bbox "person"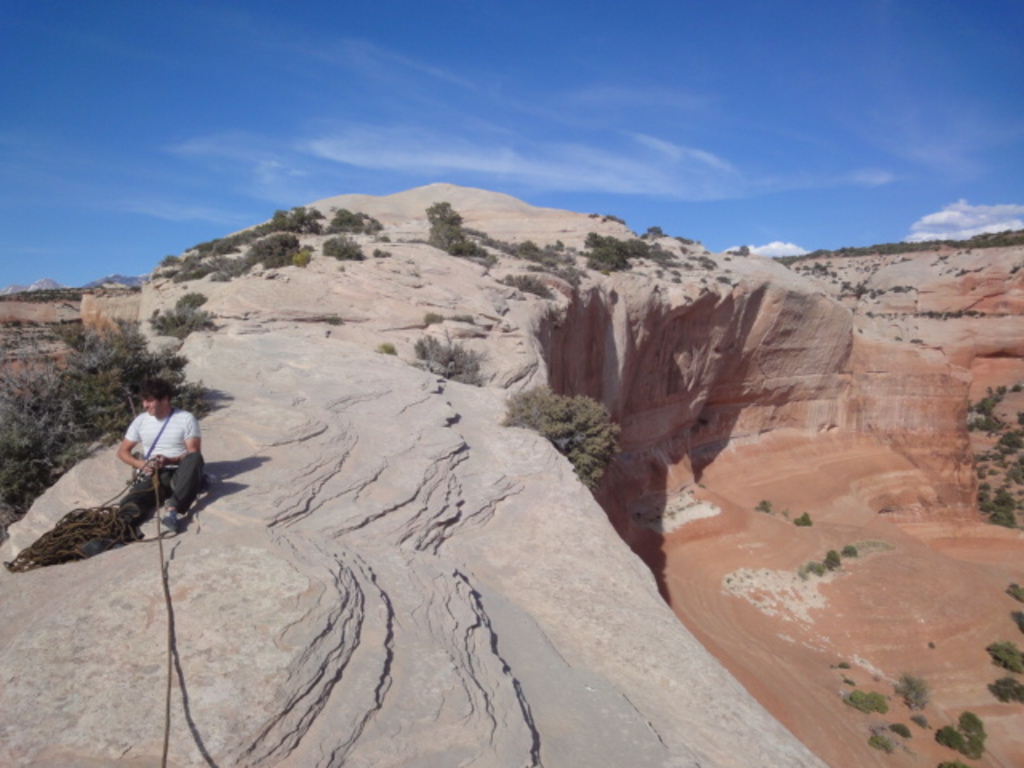
x1=109, y1=400, x2=202, y2=534
